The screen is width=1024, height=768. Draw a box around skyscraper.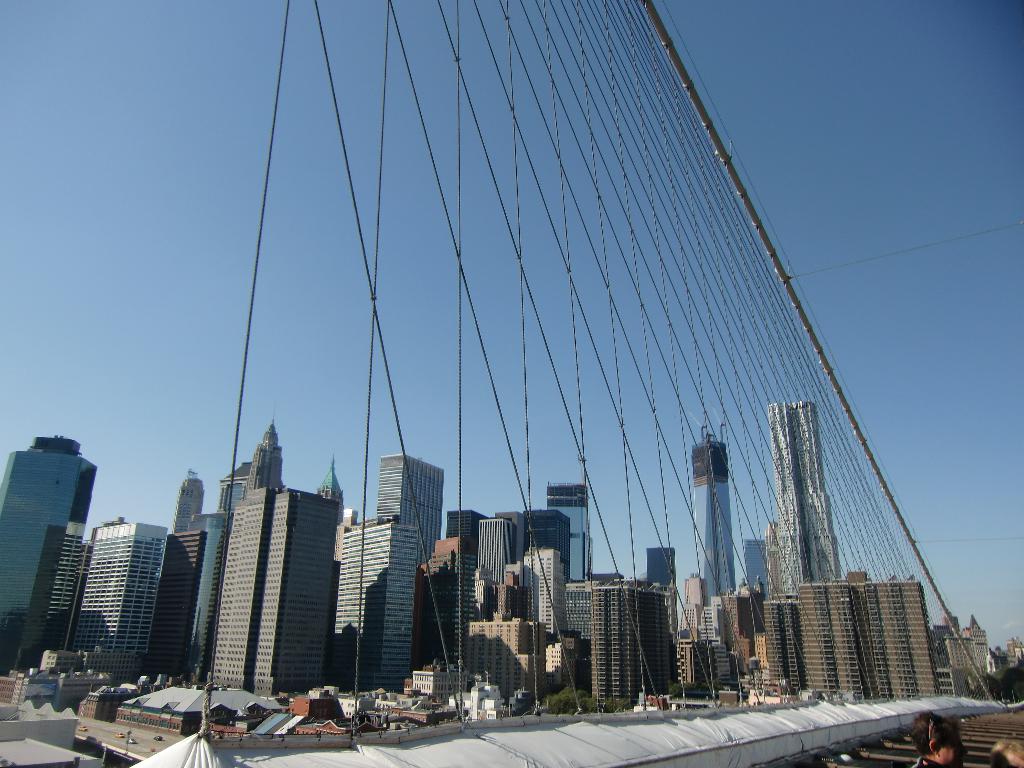
[left=689, top=422, right=738, bottom=609].
